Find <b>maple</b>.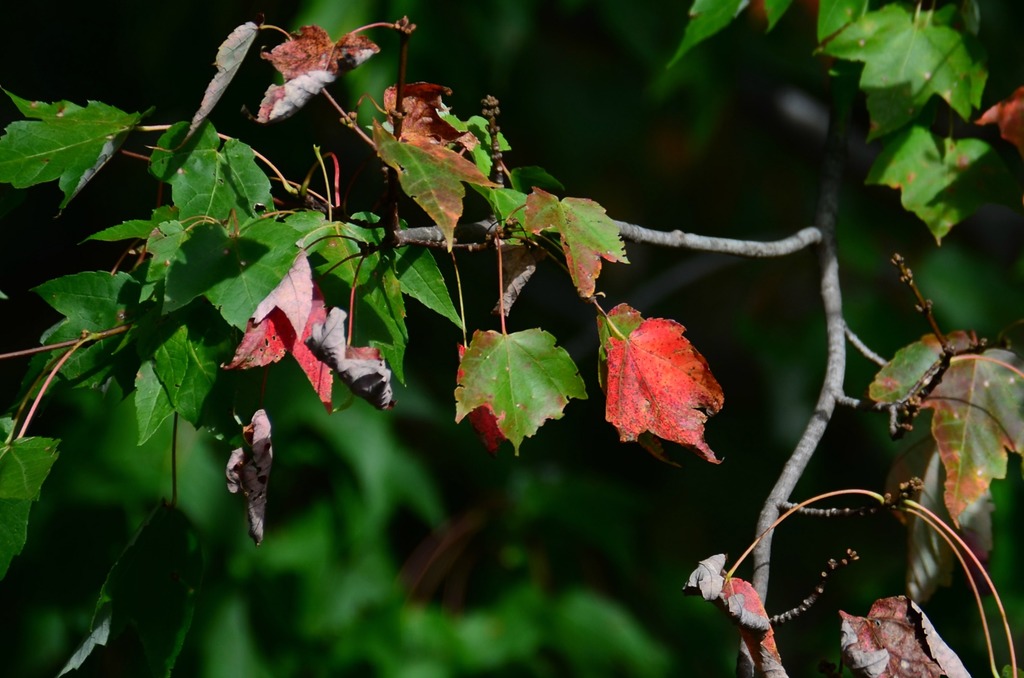
Rect(1, 58, 1023, 612).
